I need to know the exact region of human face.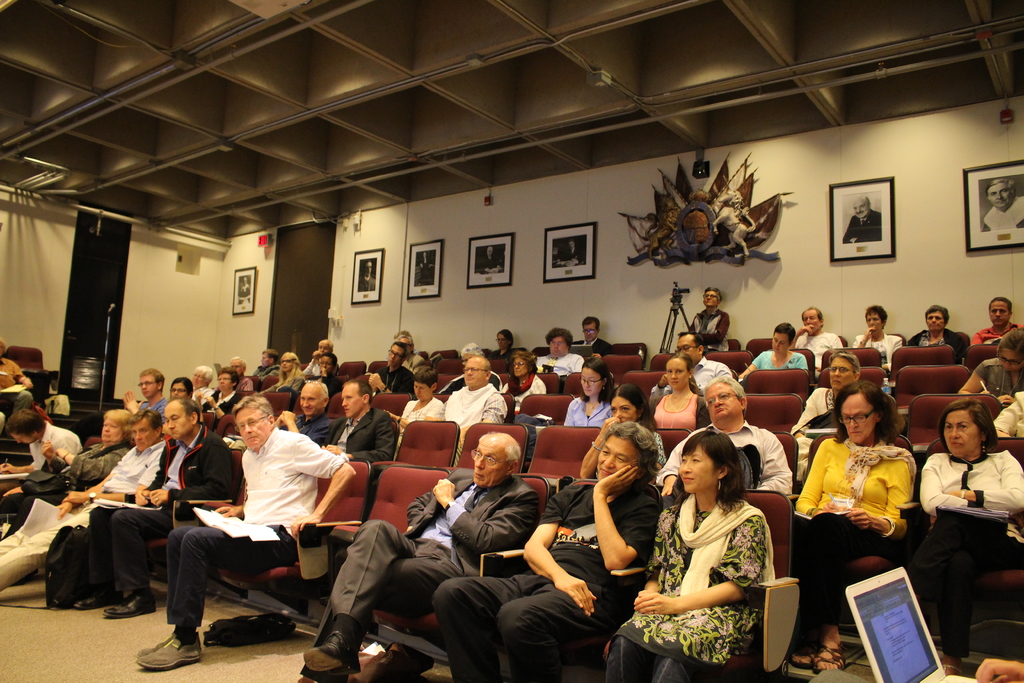
Region: l=612, t=399, r=634, b=429.
